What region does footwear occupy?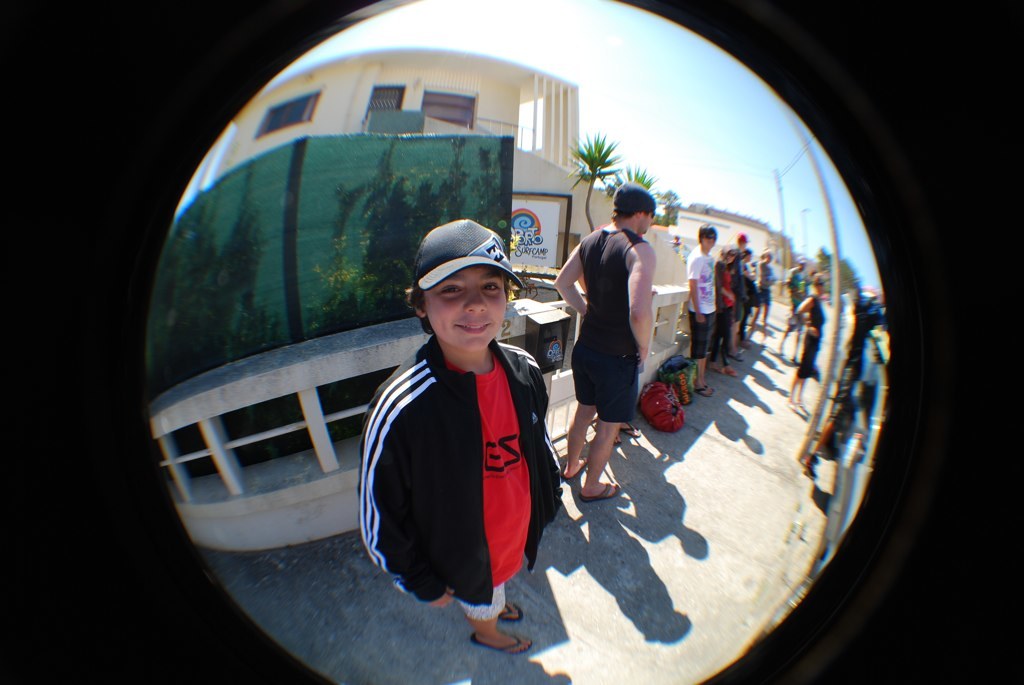
[x1=621, y1=425, x2=642, y2=441].
